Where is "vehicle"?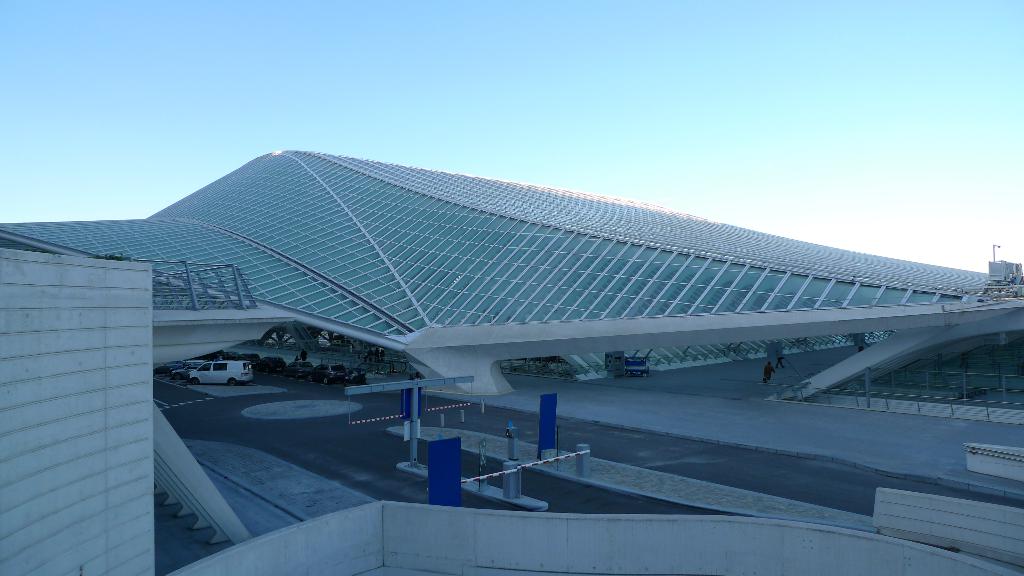
256:355:284:376.
